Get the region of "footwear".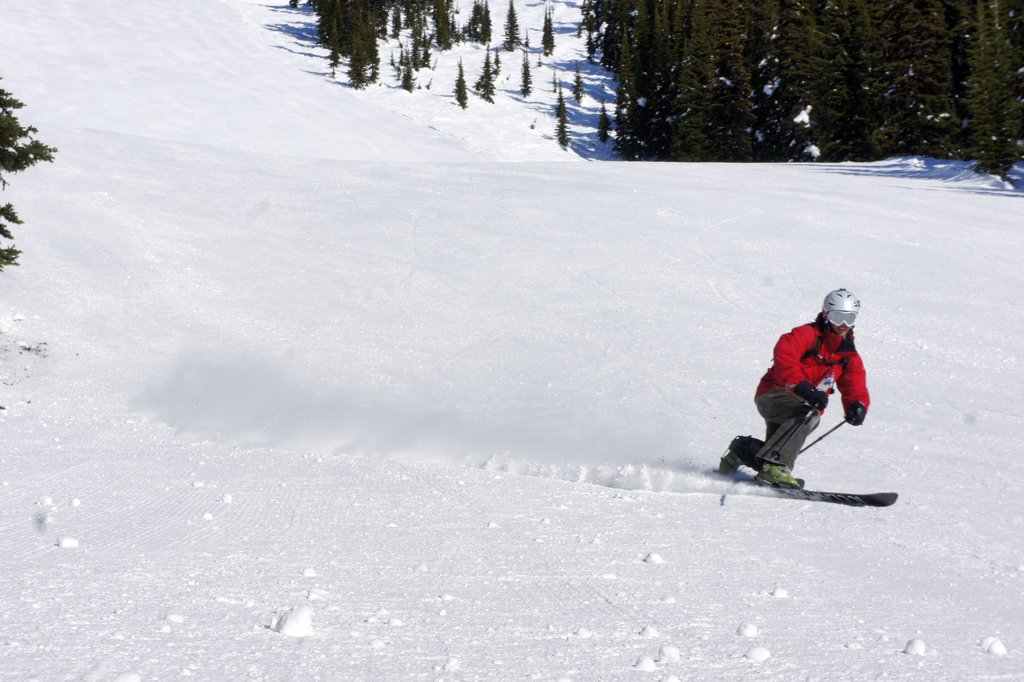
locate(717, 433, 743, 474).
